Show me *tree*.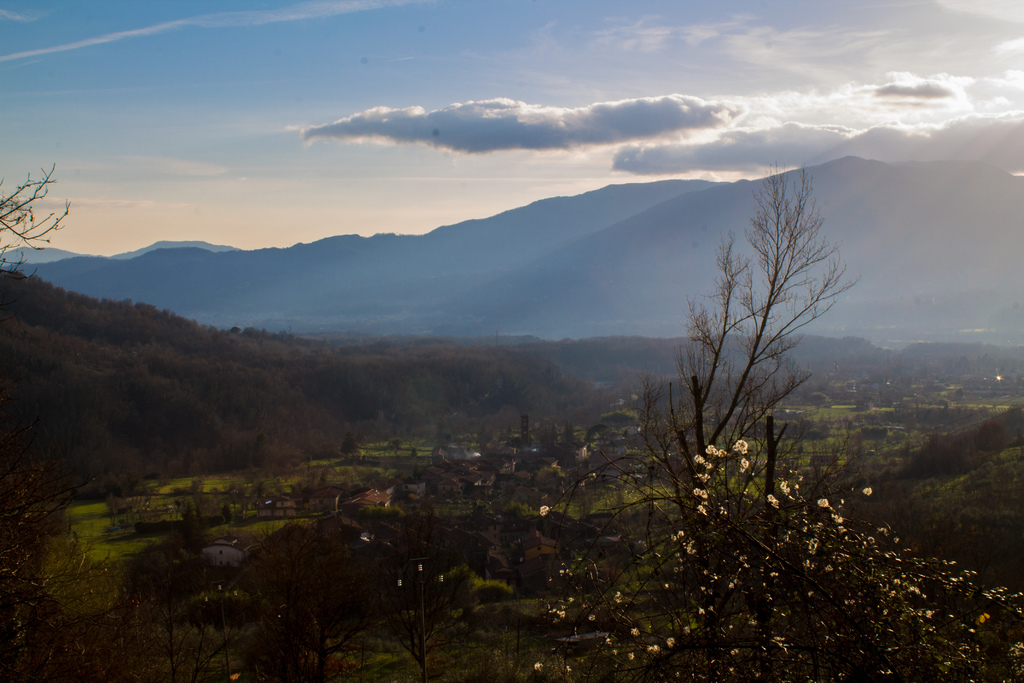
*tree* is here: (0, 160, 72, 278).
